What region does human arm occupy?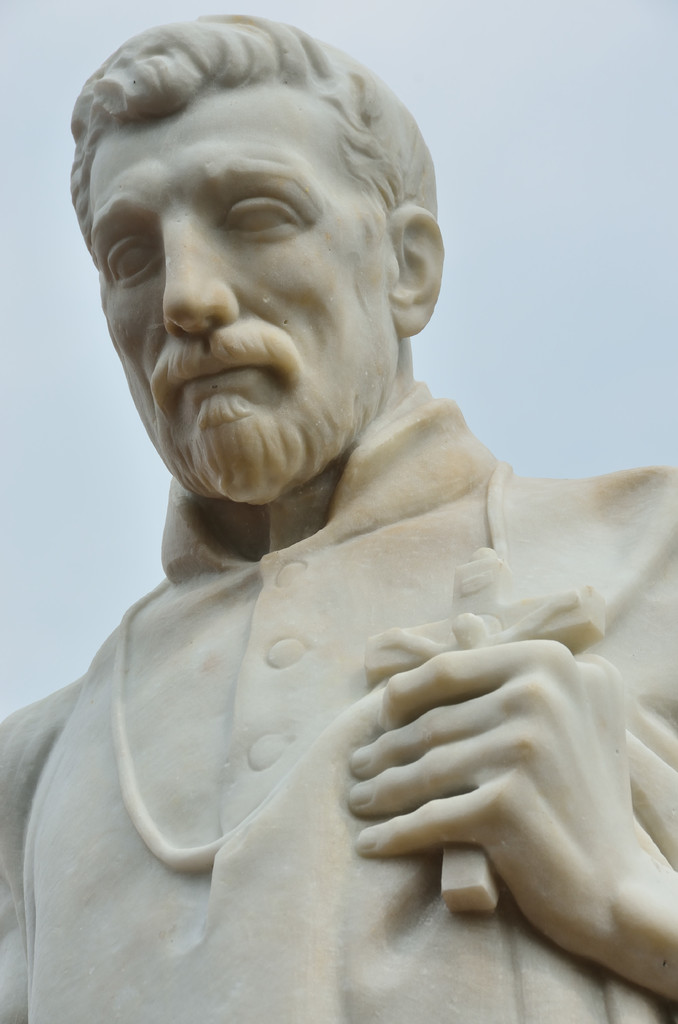
<box>305,593,667,970</box>.
